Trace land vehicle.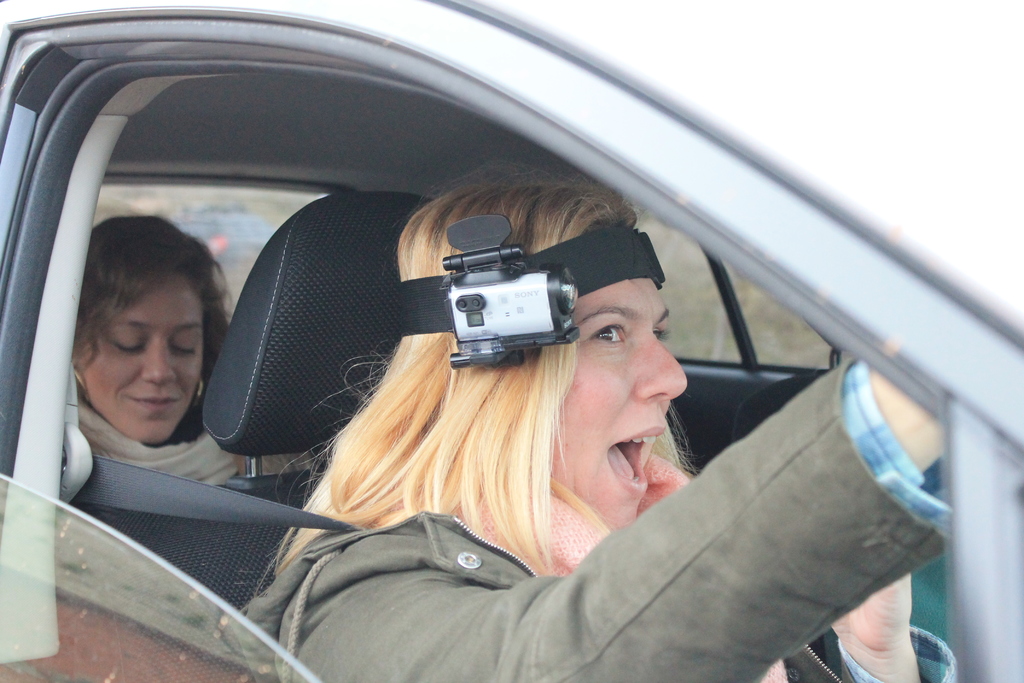
Traced to Rect(0, 30, 1000, 603).
